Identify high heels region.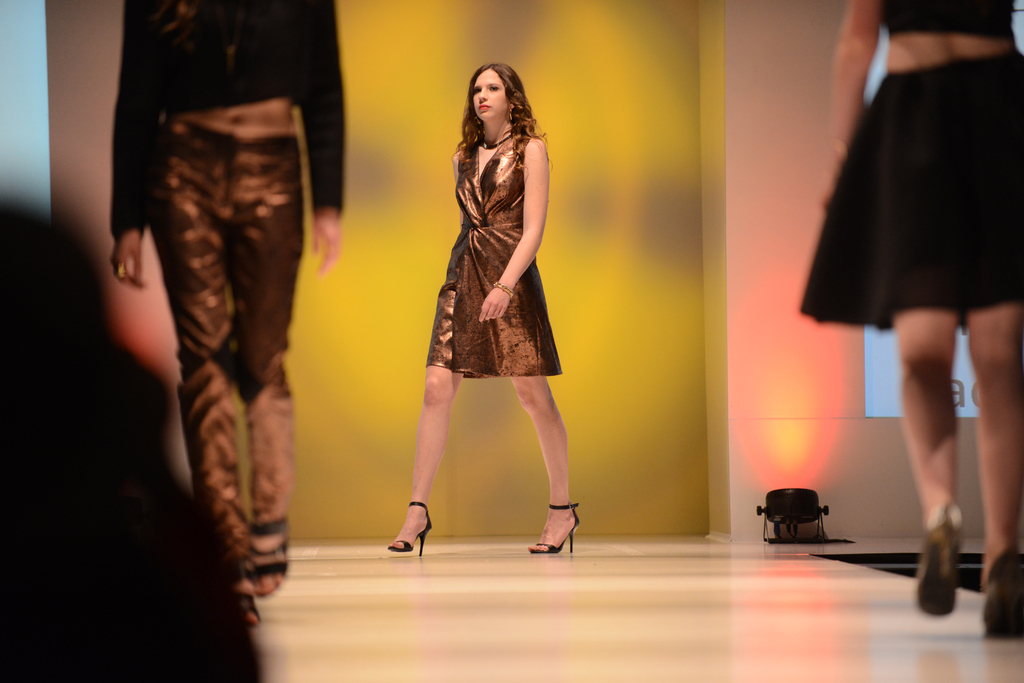
Region: <box>986,551,1023,640</box>.
